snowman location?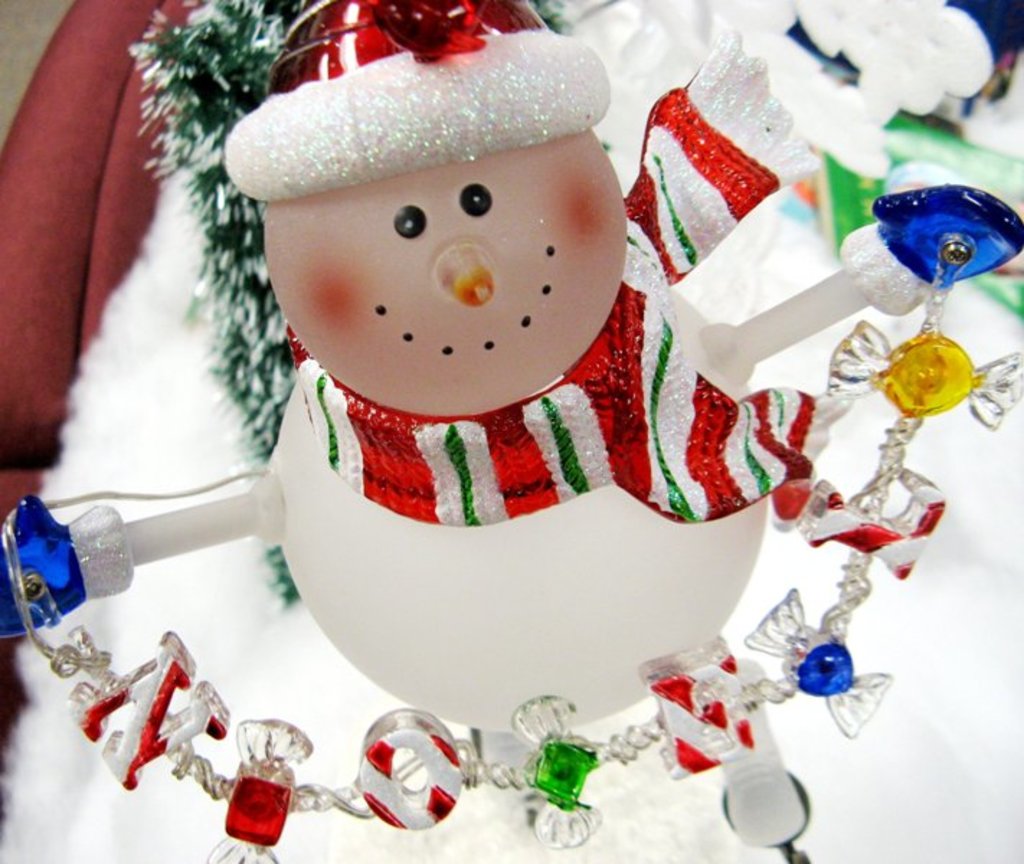
x1=92 y1=3 x2=916 y2=744
